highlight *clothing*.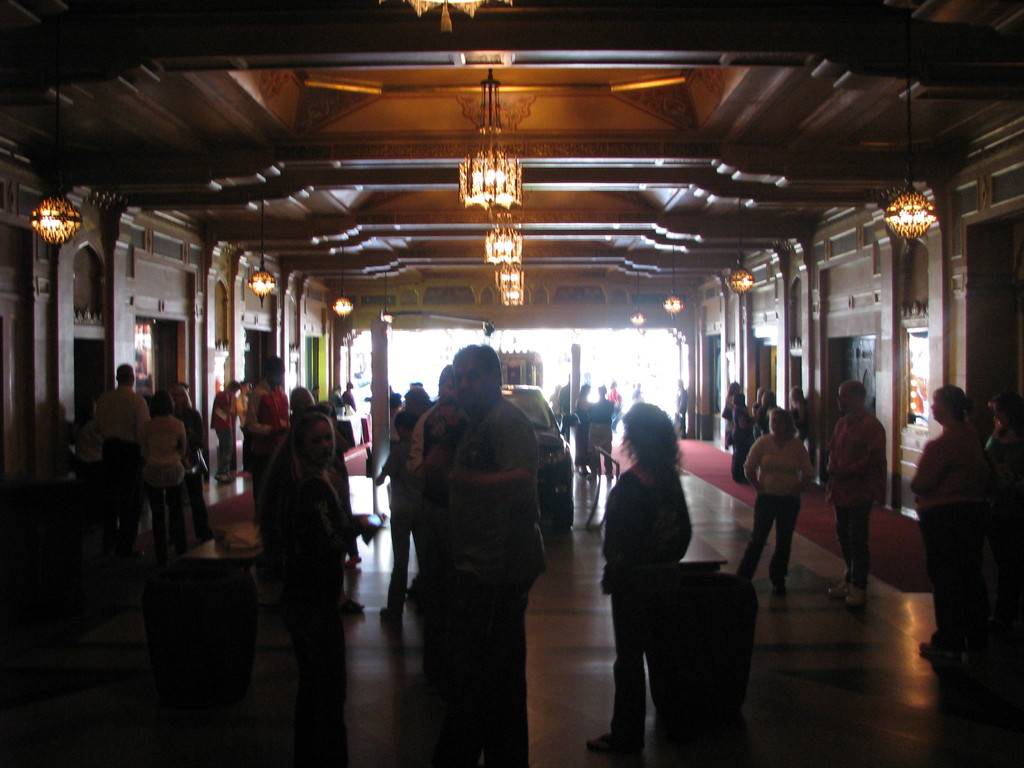
Highlighted region: l=741, t=411, r=815, b=602.
